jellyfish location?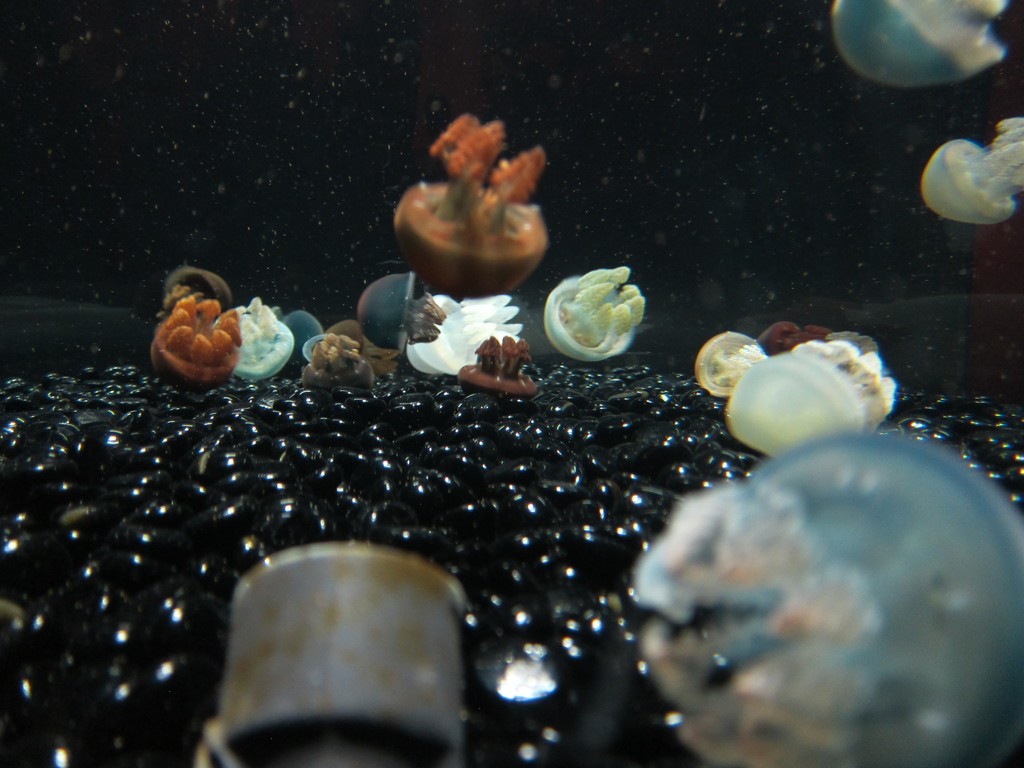
rect(358, 271, 442, 352)
